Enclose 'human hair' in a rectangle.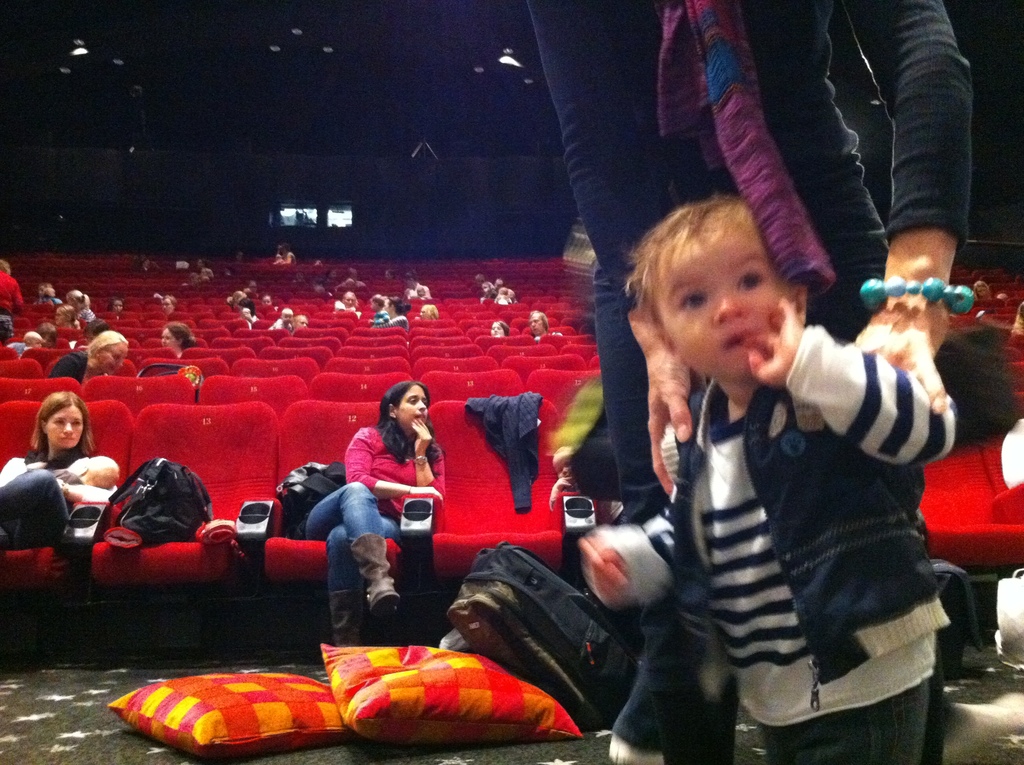
<box>387,296,403,315</box>.
